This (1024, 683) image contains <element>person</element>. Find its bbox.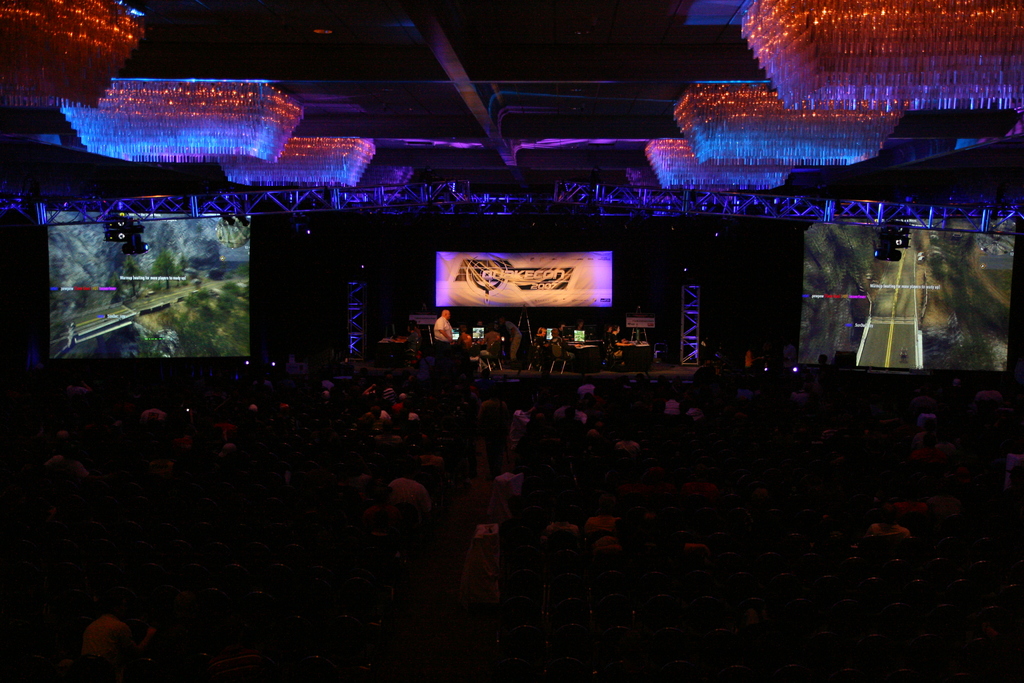
504, 317, 530, 362.
